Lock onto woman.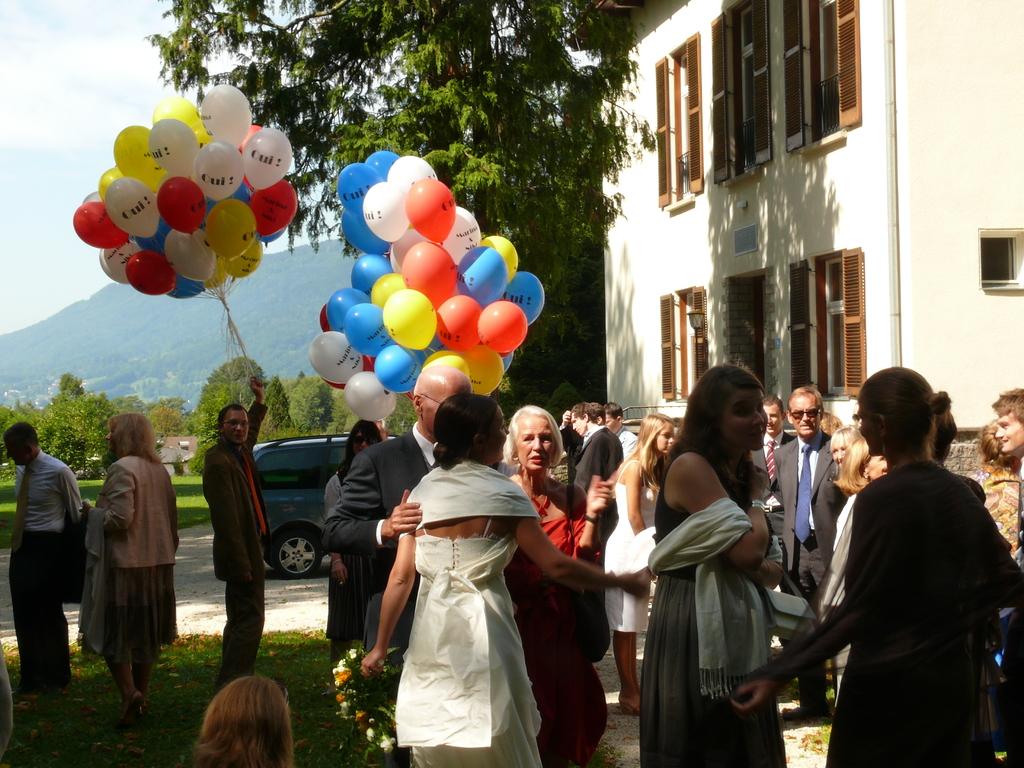
Locked: region(501, 402, 619, 767).
